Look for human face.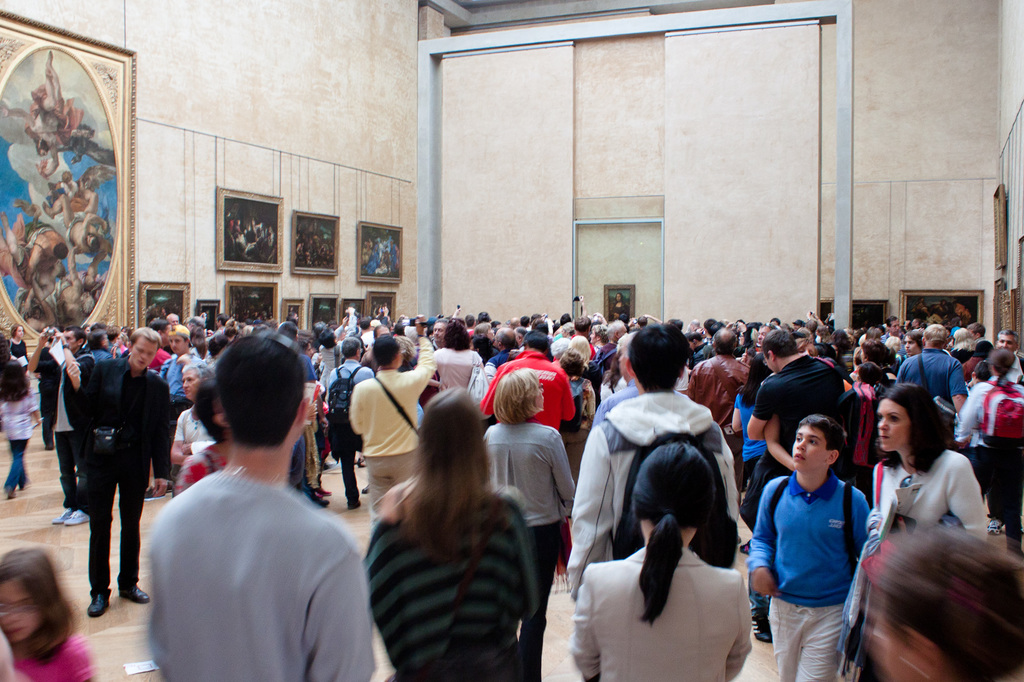
Found: 63/330/78/350.
